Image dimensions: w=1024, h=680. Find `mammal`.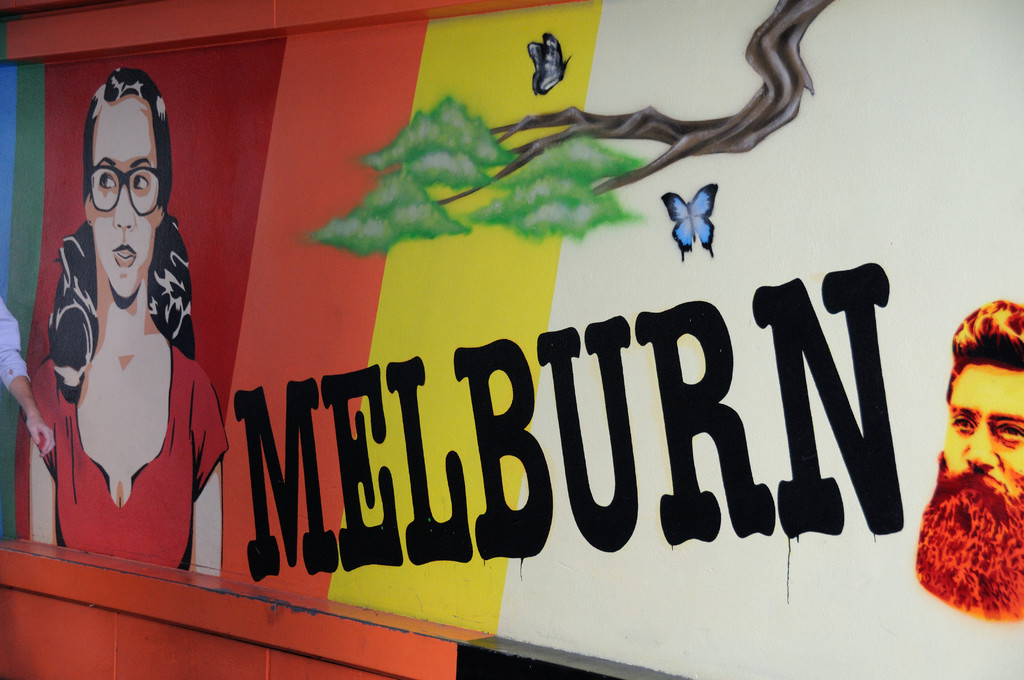
908,298,1023,623.
